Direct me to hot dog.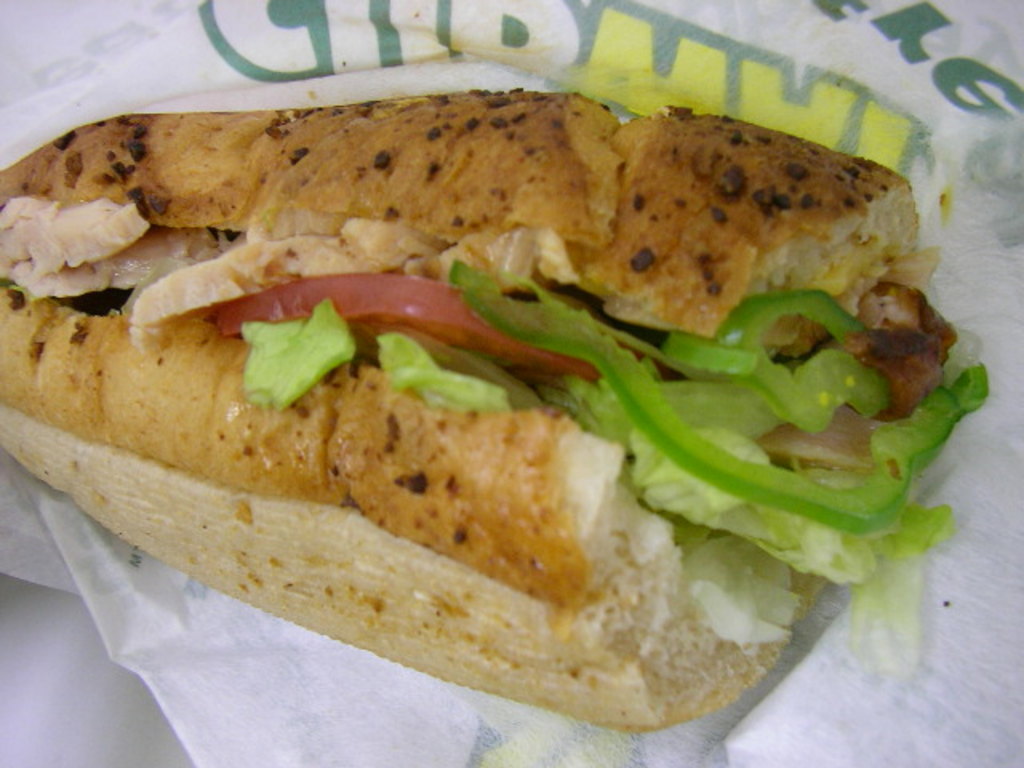
Direction: bbox(0, 29, 1022, 767).
